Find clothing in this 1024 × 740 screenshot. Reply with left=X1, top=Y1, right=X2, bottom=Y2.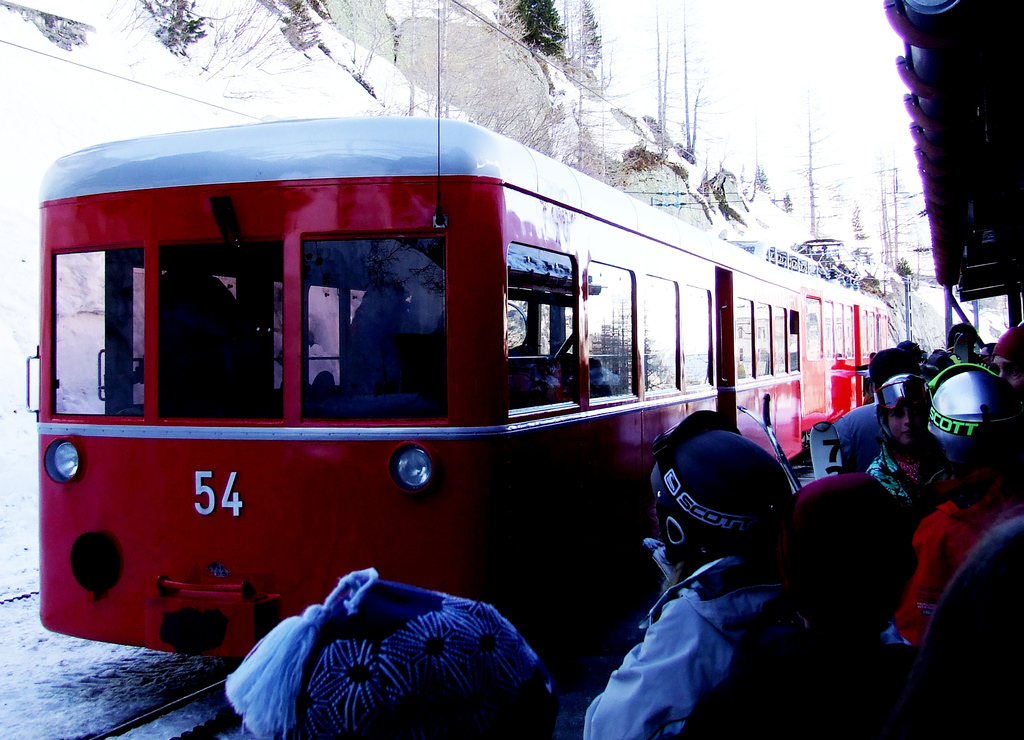
left=579, top=549, right=805, bottom=739.
